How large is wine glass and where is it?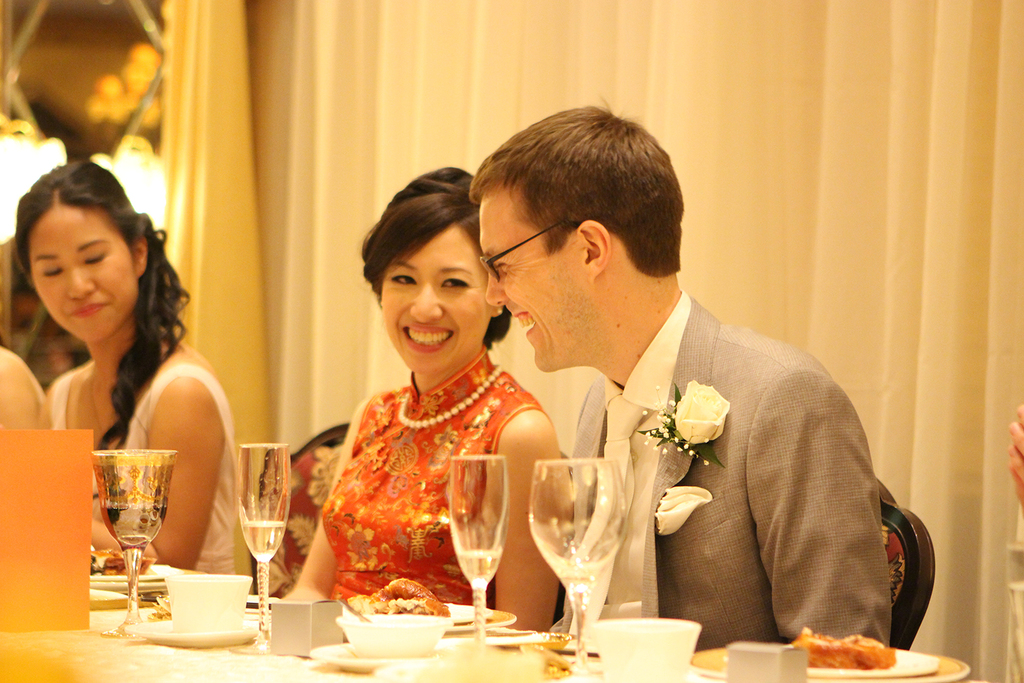
Bounding box: <bbox>525, 461, 630, 671</bbox>.
